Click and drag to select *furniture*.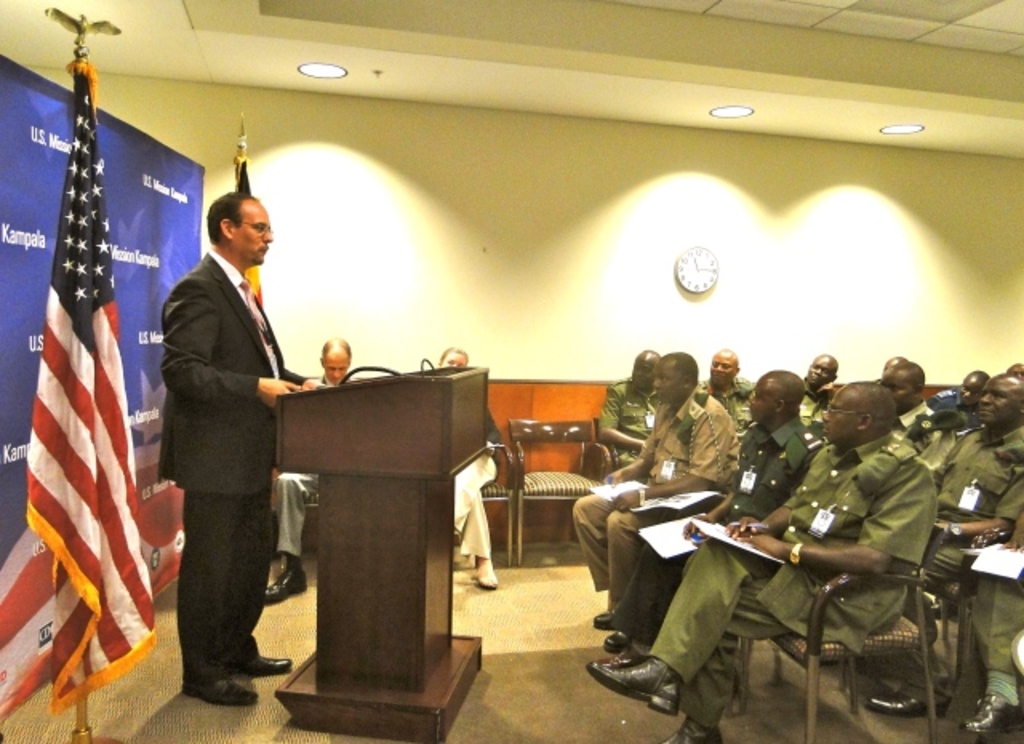
Selection: (272, 352, 494, 742).
